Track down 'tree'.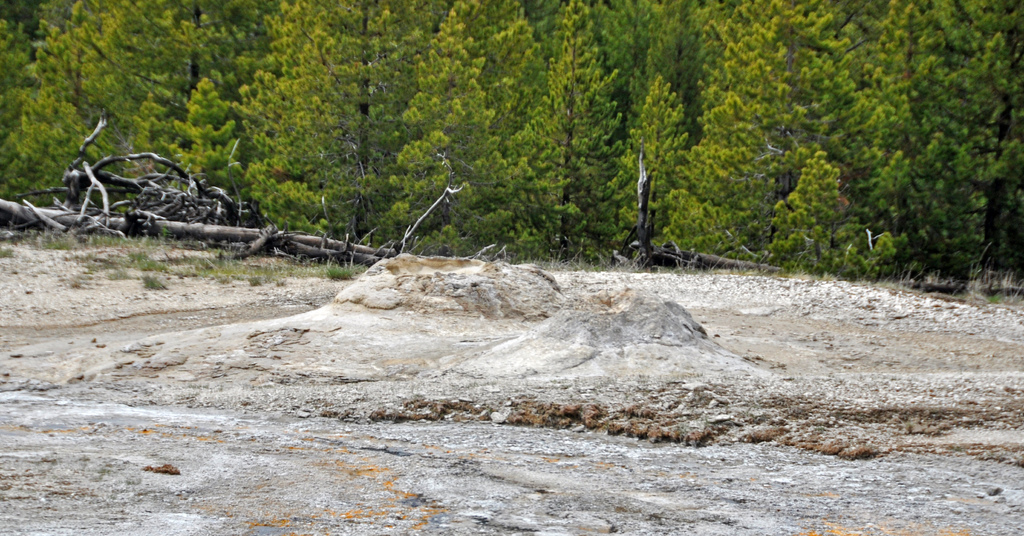
Tracked to <region>77, 0, 225, 232</region>.
